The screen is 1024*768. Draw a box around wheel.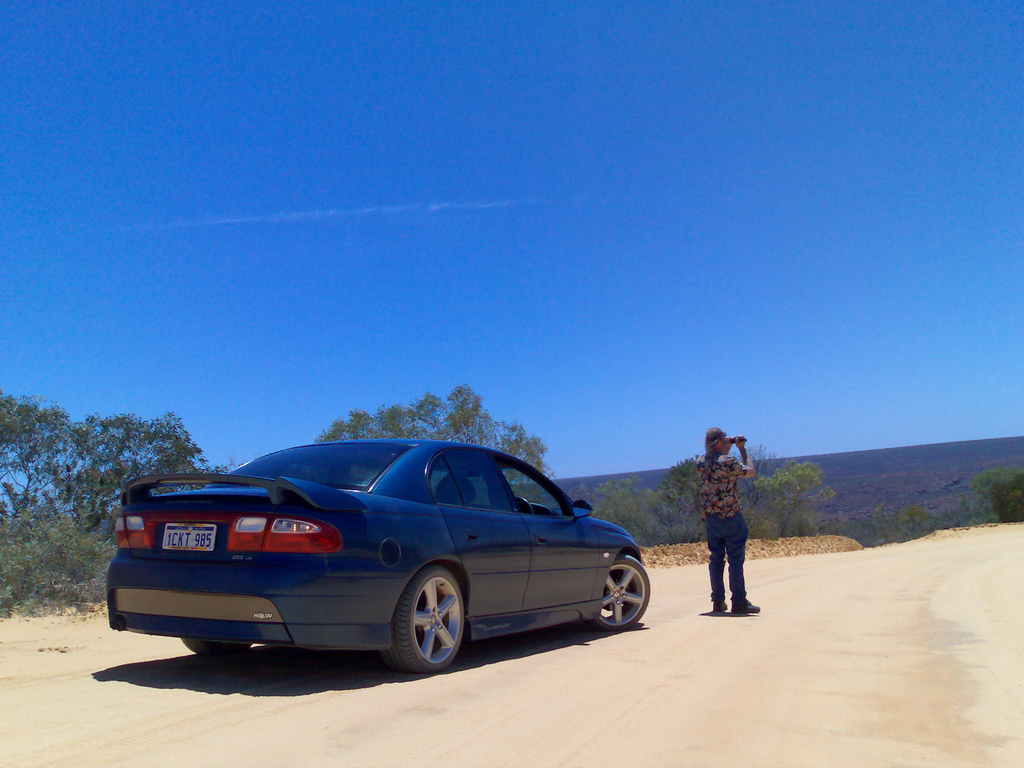
box(383, 584, 465, 675).
